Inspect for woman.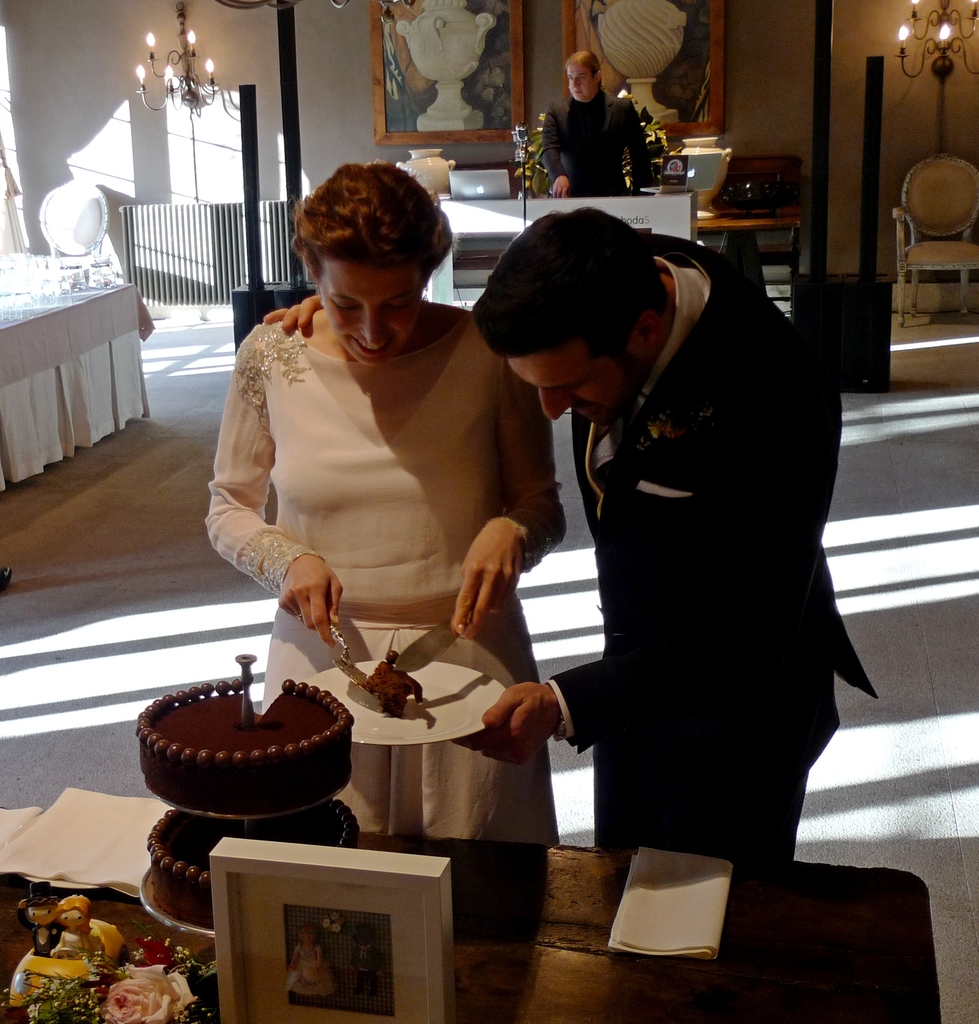
Inspection: [214,172,600,875].
